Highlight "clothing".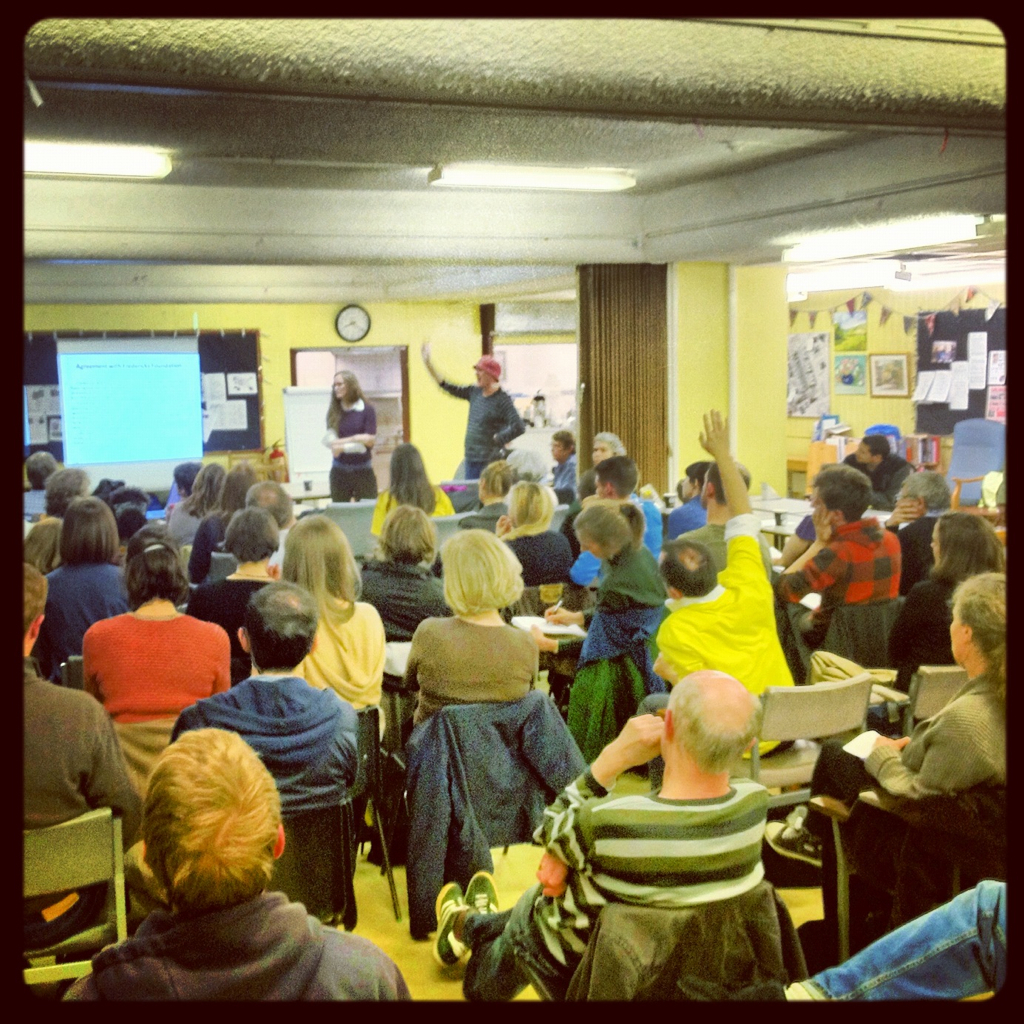
Highlighted region: <bbox>897, 509, 938, 571</bbox>.
